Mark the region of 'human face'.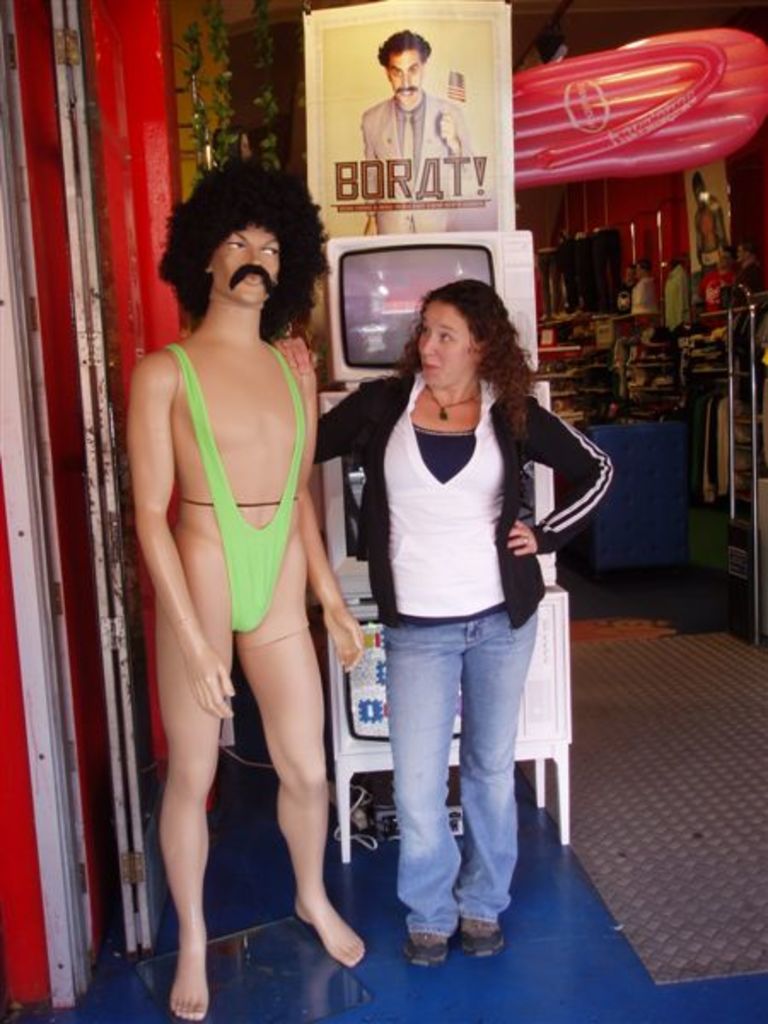
Region: [212, 224, 282, 309].
